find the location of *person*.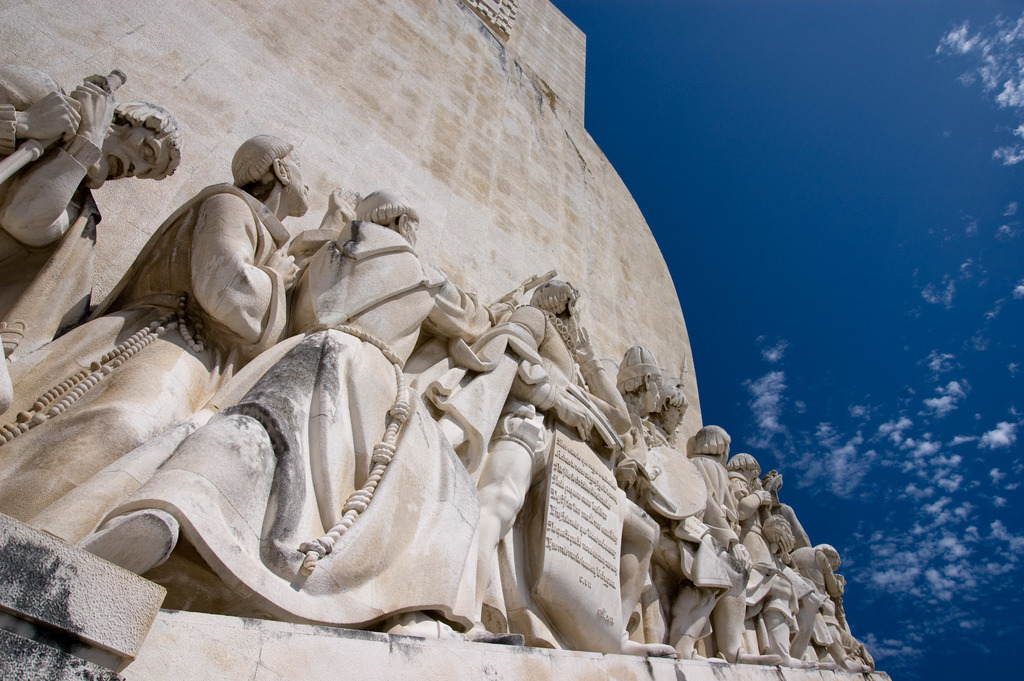
Location: <region>0, 58, 183, 316</region>.
